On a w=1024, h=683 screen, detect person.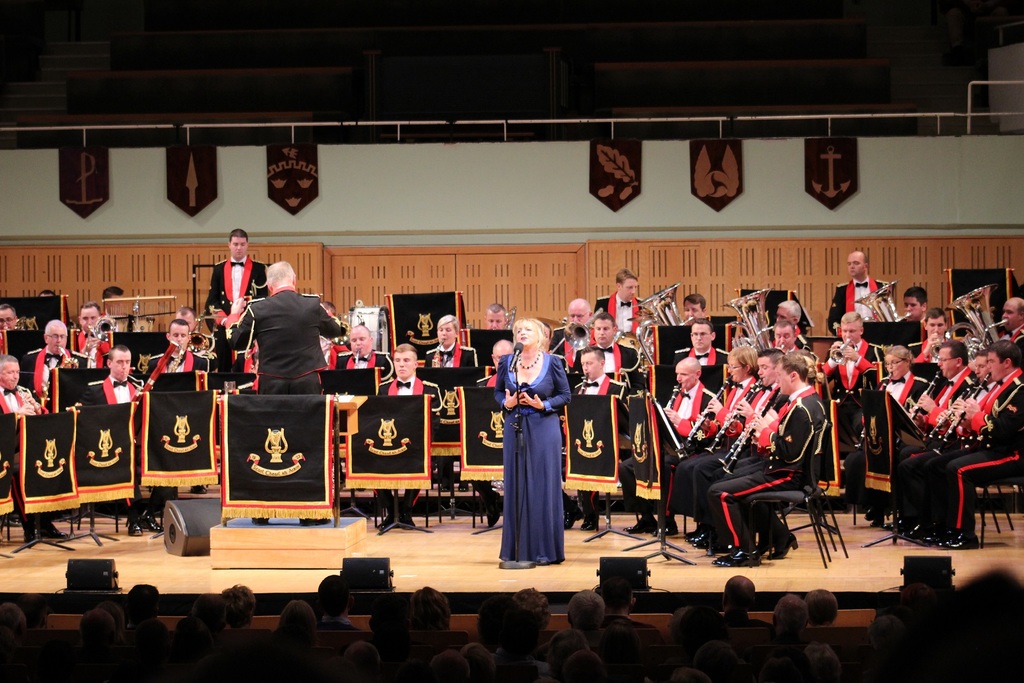
crop(378, 342, 450, 533).
